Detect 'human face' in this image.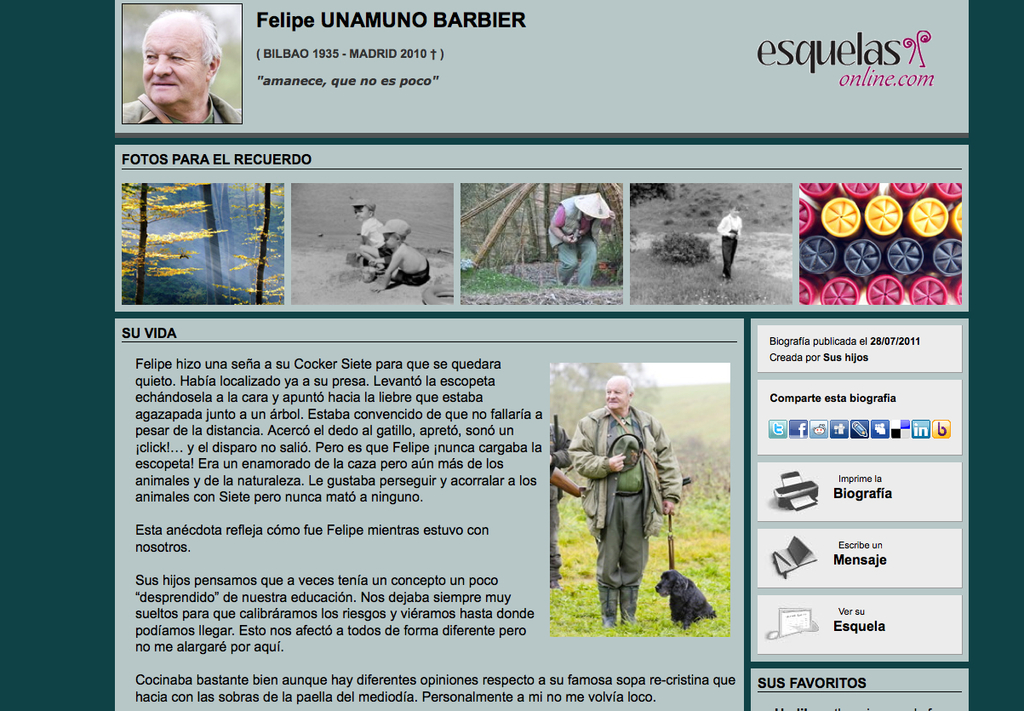
Detection: box=[386, 234, 394, 249].
